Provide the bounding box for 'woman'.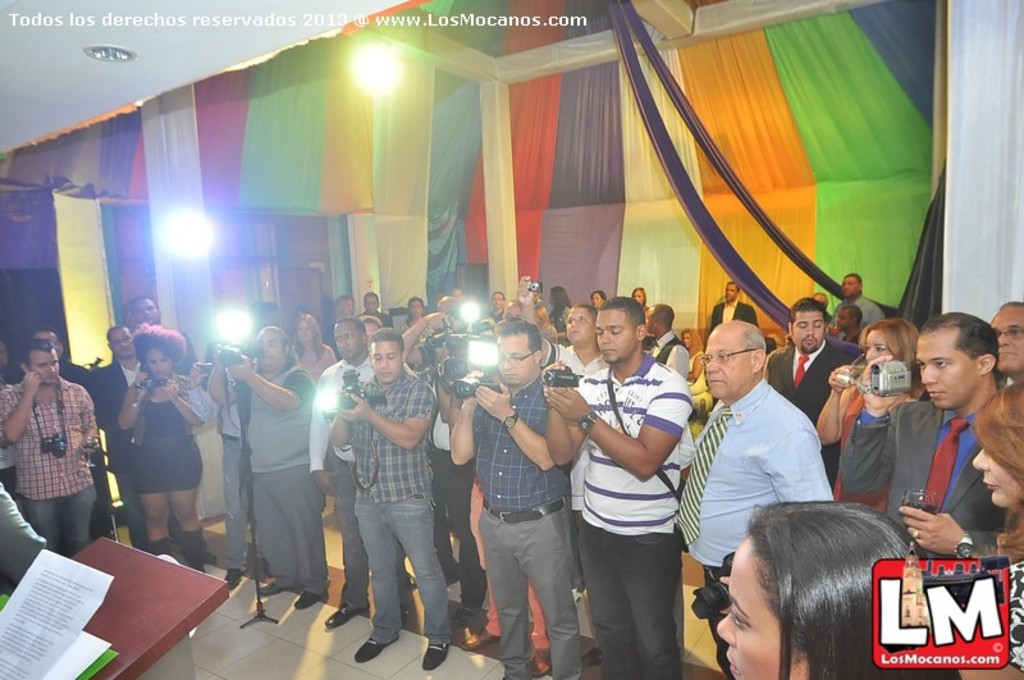
118,323,206,571.
